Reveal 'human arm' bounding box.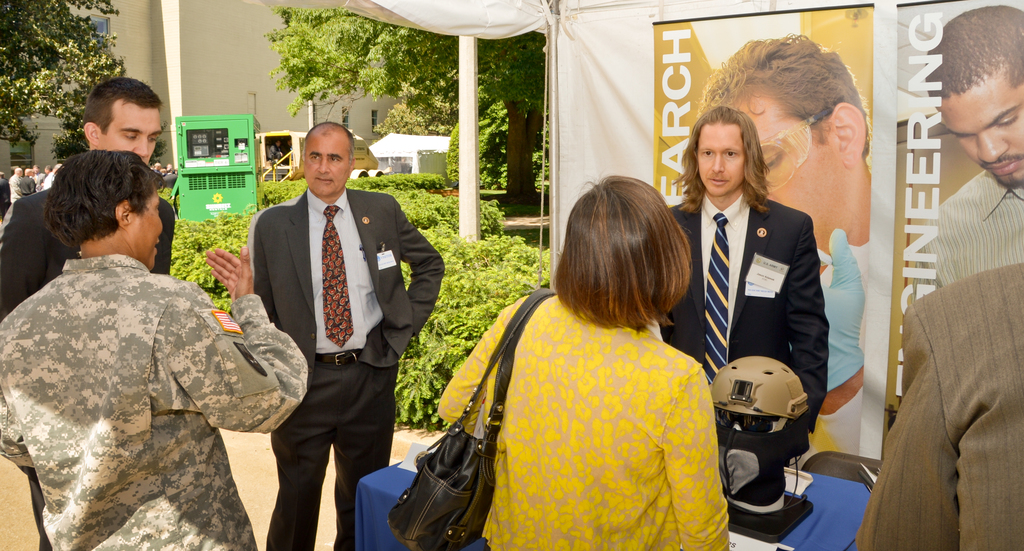
Revealed: (660,356,737,550).
